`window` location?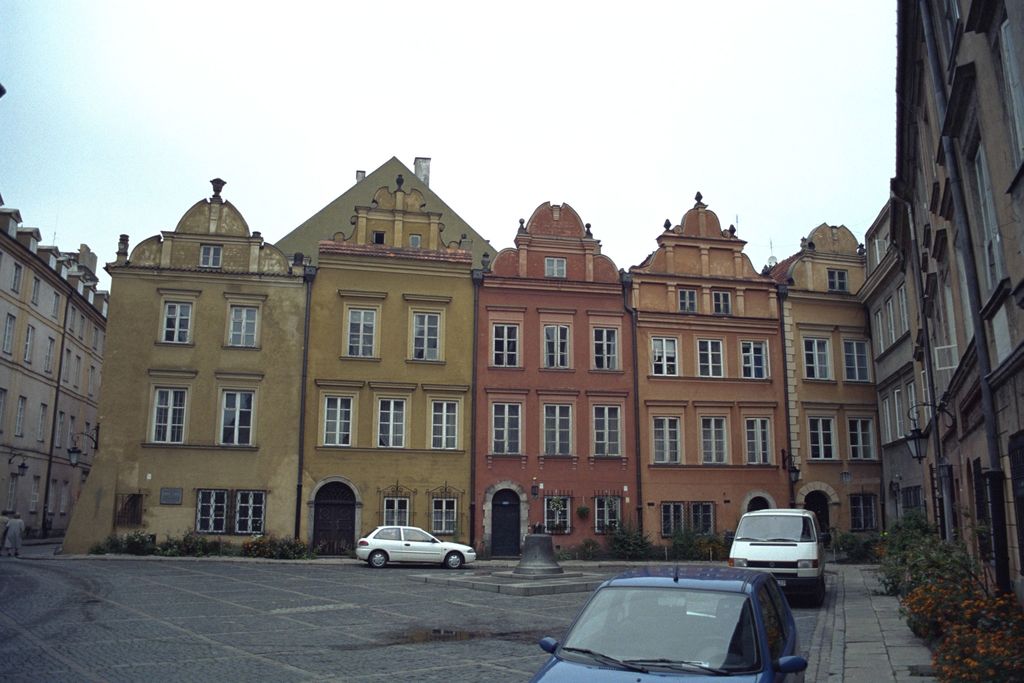
bbox(543, 252, 569, 278)
